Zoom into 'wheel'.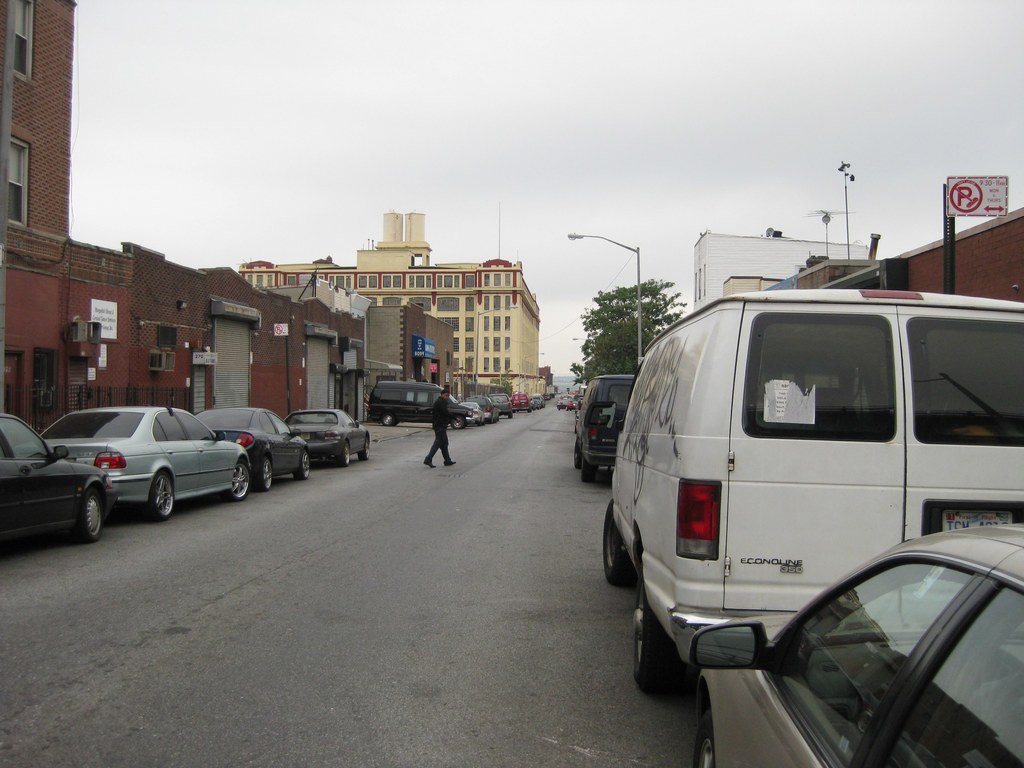
Zoom target: [490, 417, 494, 422].
